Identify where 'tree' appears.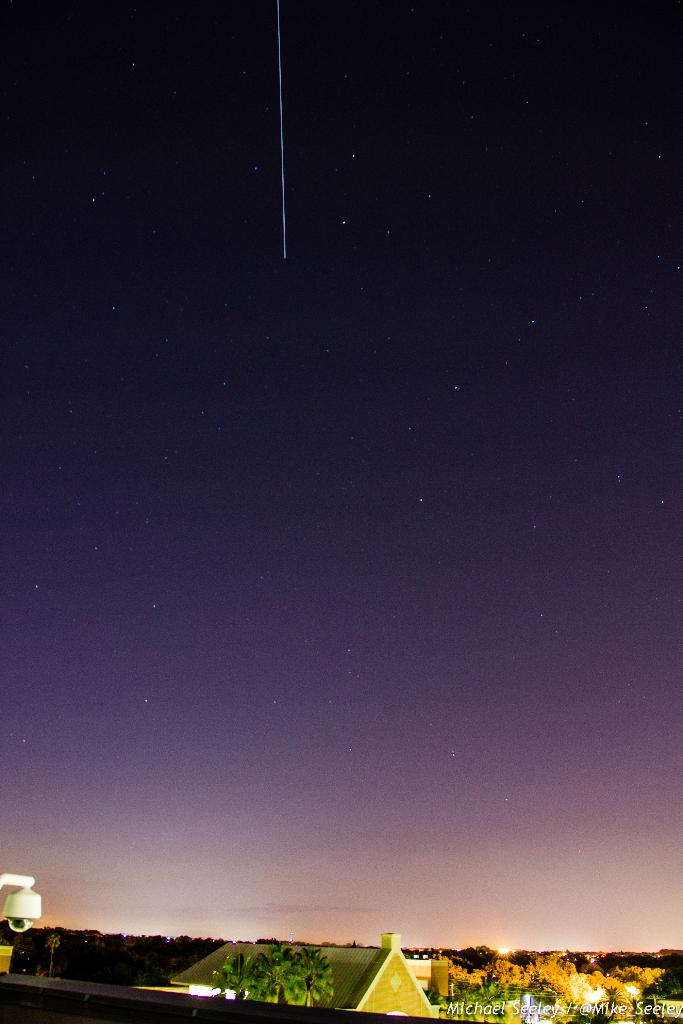
Appears at locate(205, 939, 336, 1007).
